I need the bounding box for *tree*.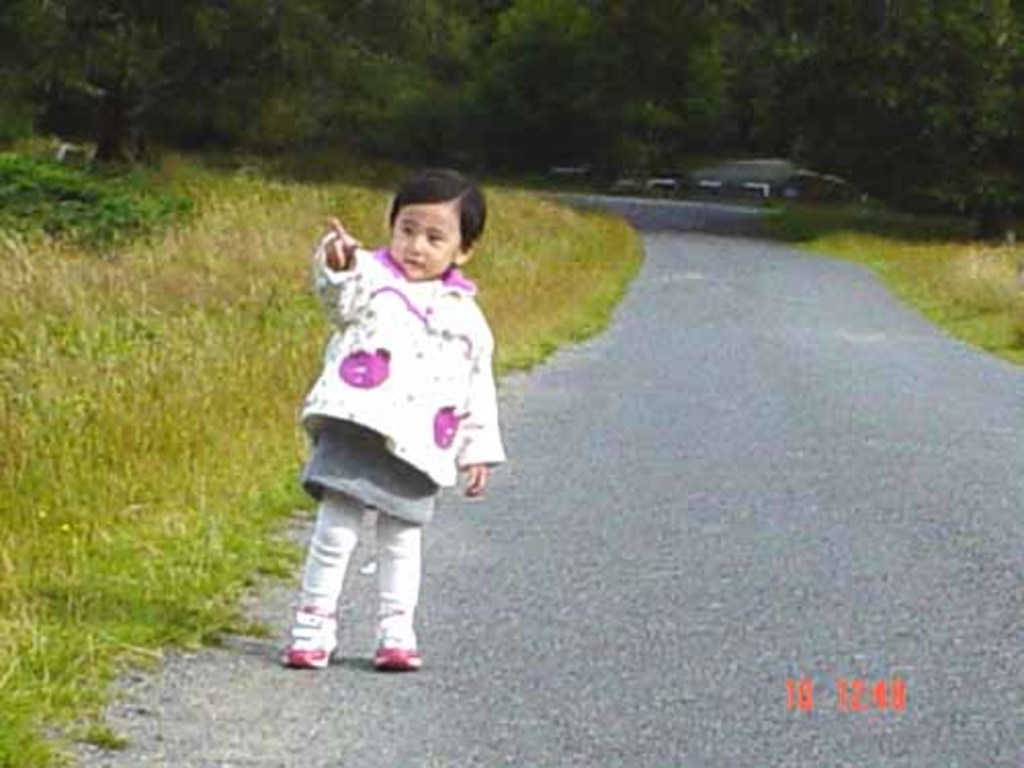
Here it is: bbox(784, 23, 1022, 207).
